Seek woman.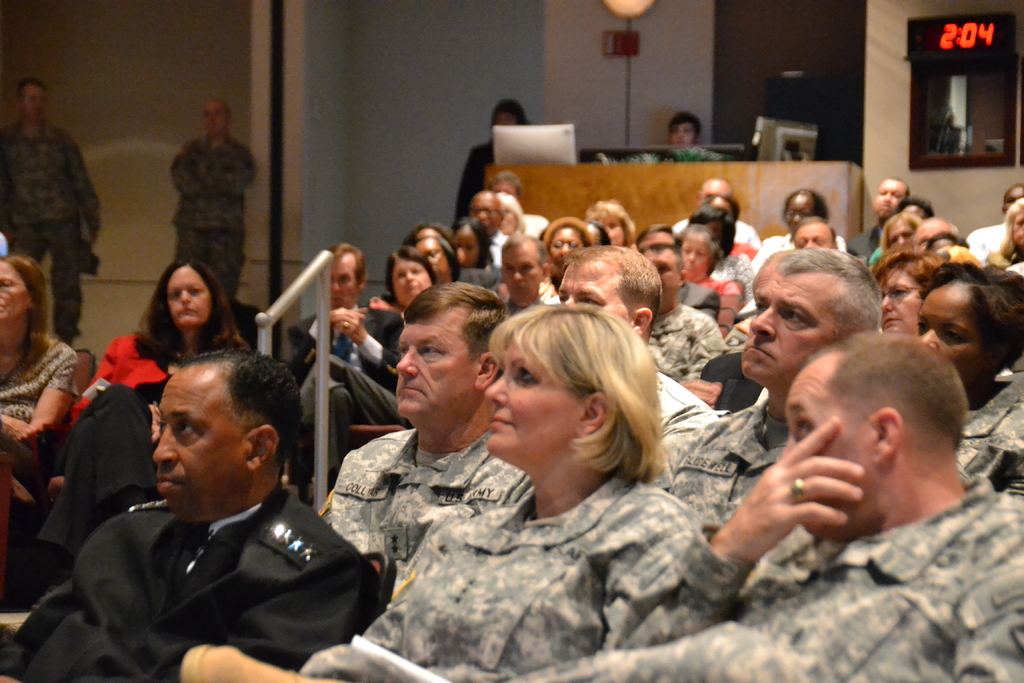
bbox=(0, 249, 81, 465).
